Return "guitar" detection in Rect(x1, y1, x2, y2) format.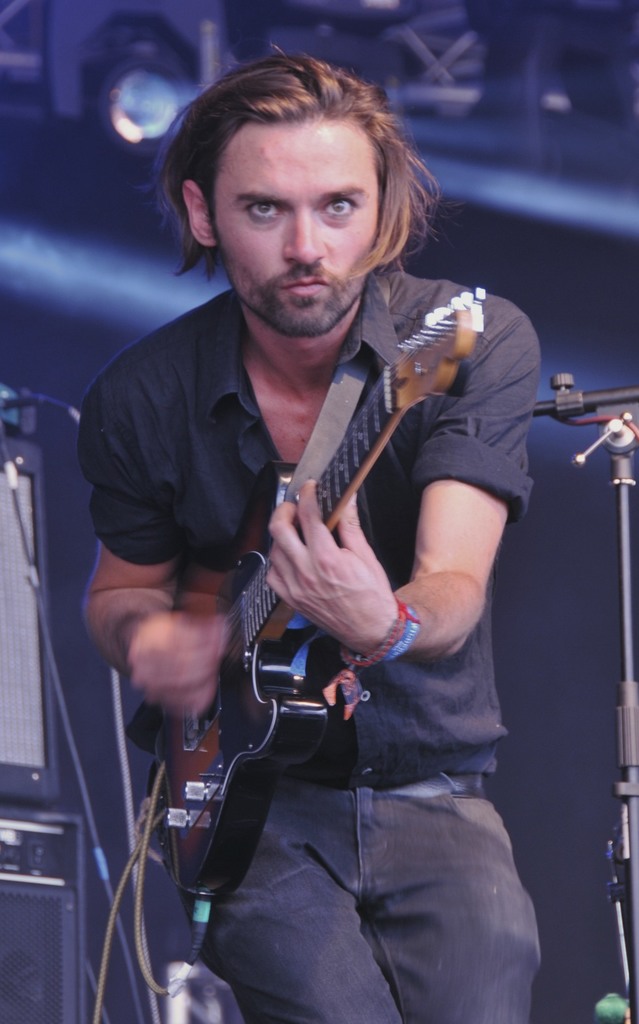
Rect(126, 288, 485, 897).
